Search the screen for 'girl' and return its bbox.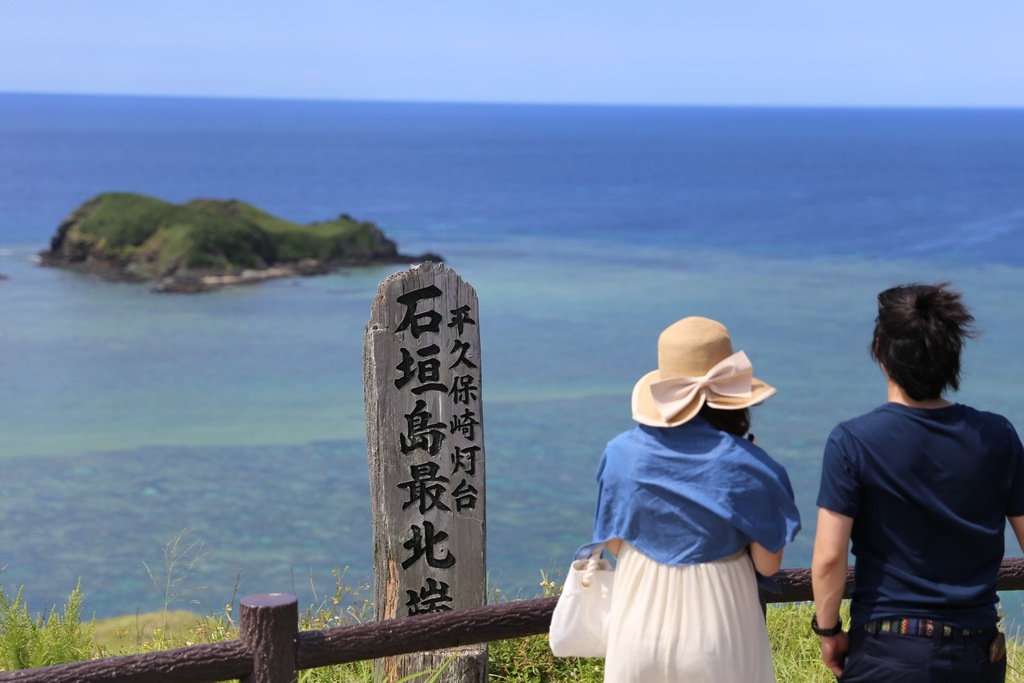
Found: <box>593,316,801,680</box>.
